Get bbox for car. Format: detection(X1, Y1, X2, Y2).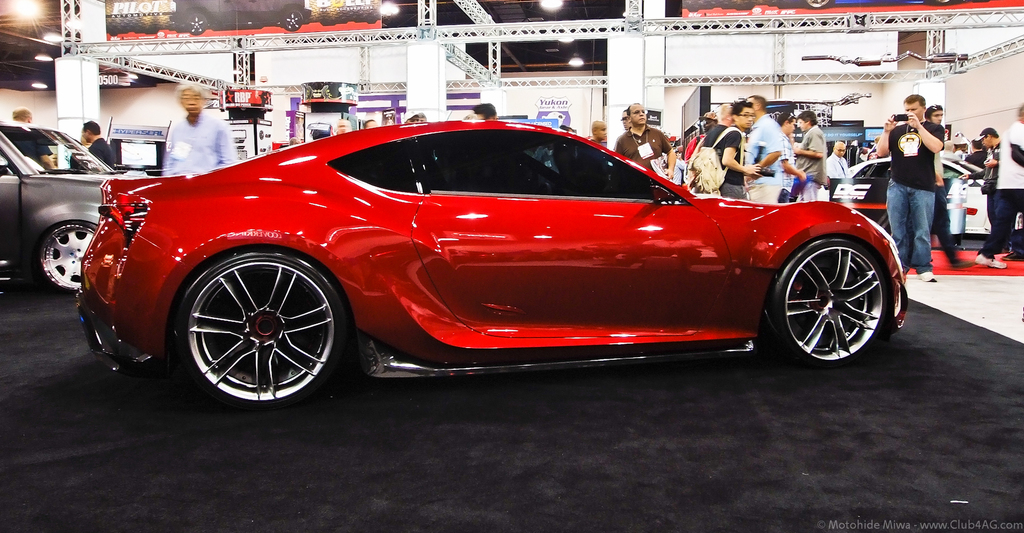
detection(80, 115, 918, 414).
